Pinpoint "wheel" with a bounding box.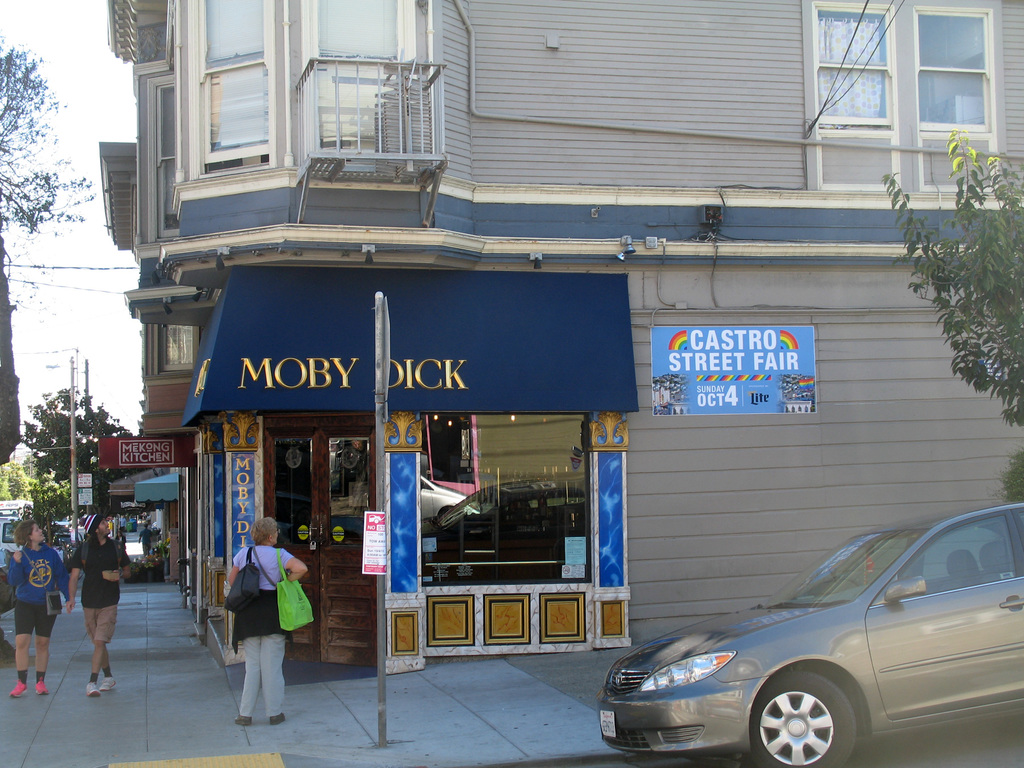
crop(762, 685, 870, 764).
